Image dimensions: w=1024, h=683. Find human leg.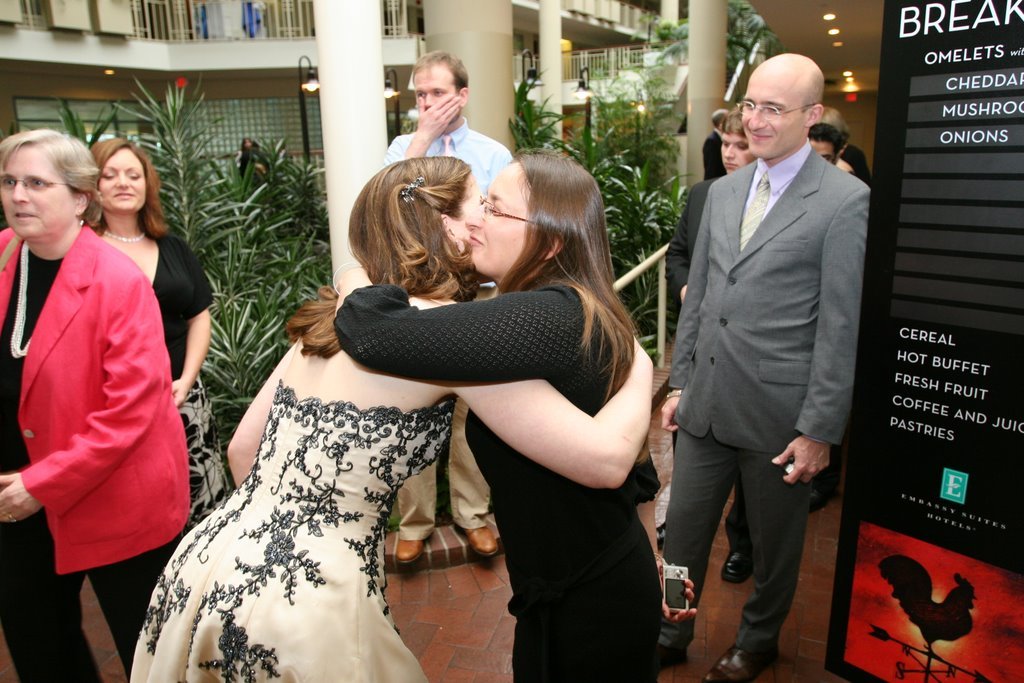
box(394, 460, 438, 564).
